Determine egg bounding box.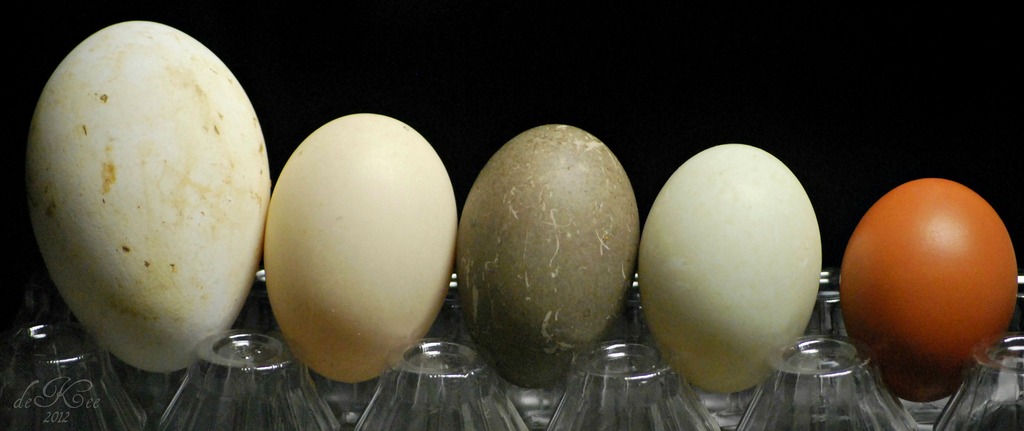
Determined: bbox(29, 18, 269, 376).
